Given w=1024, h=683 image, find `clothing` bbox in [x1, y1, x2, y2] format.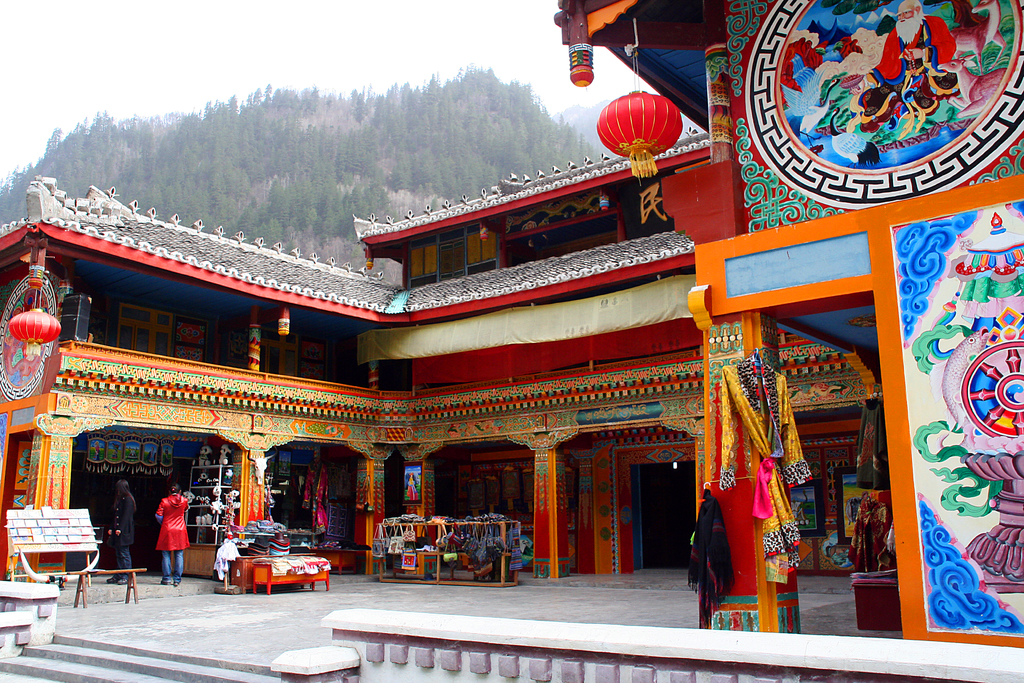
[161, 550, 188, 586].
